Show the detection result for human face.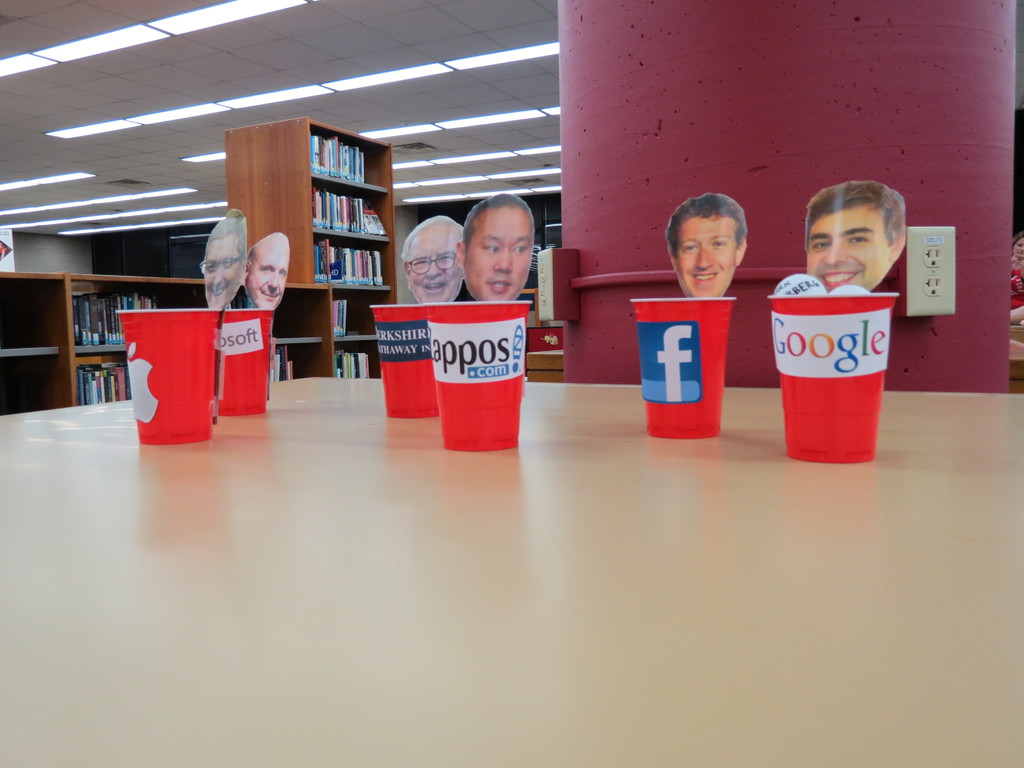
<box>245,248,282,311</box>.
